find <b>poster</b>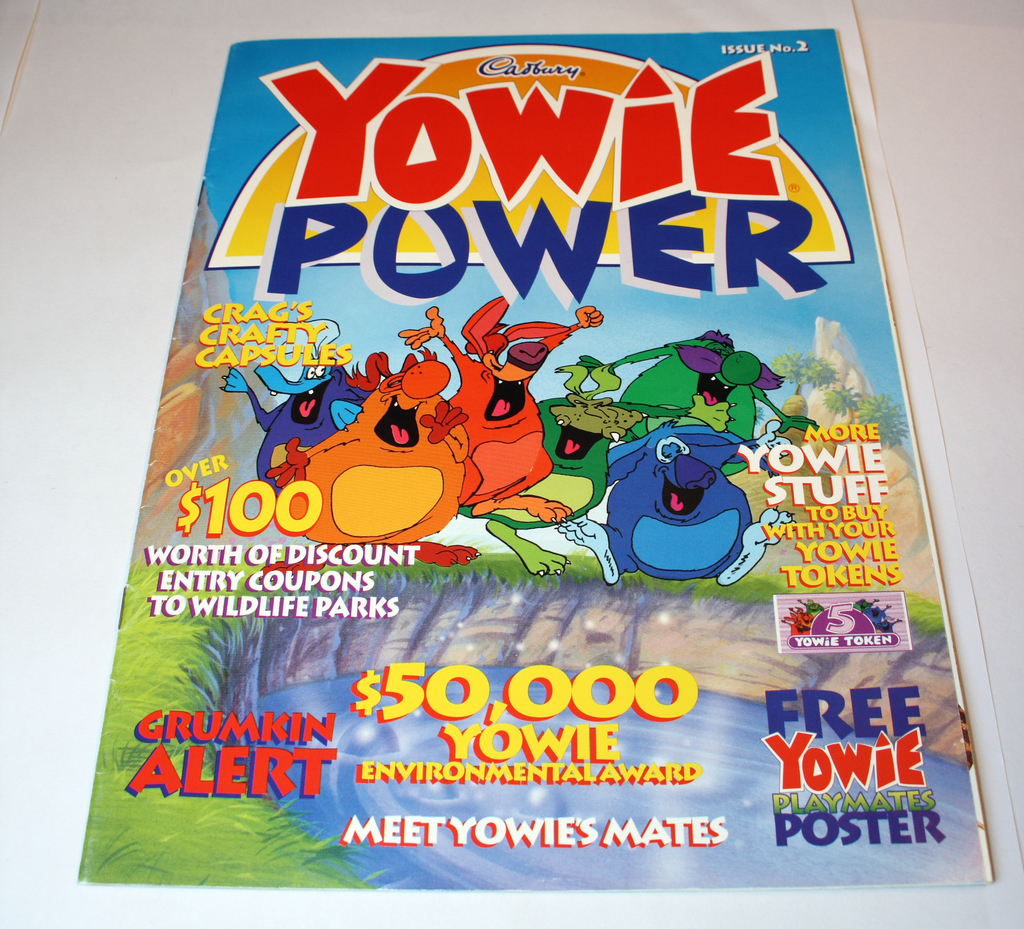
bbox=[66, 24, 987, 887]
